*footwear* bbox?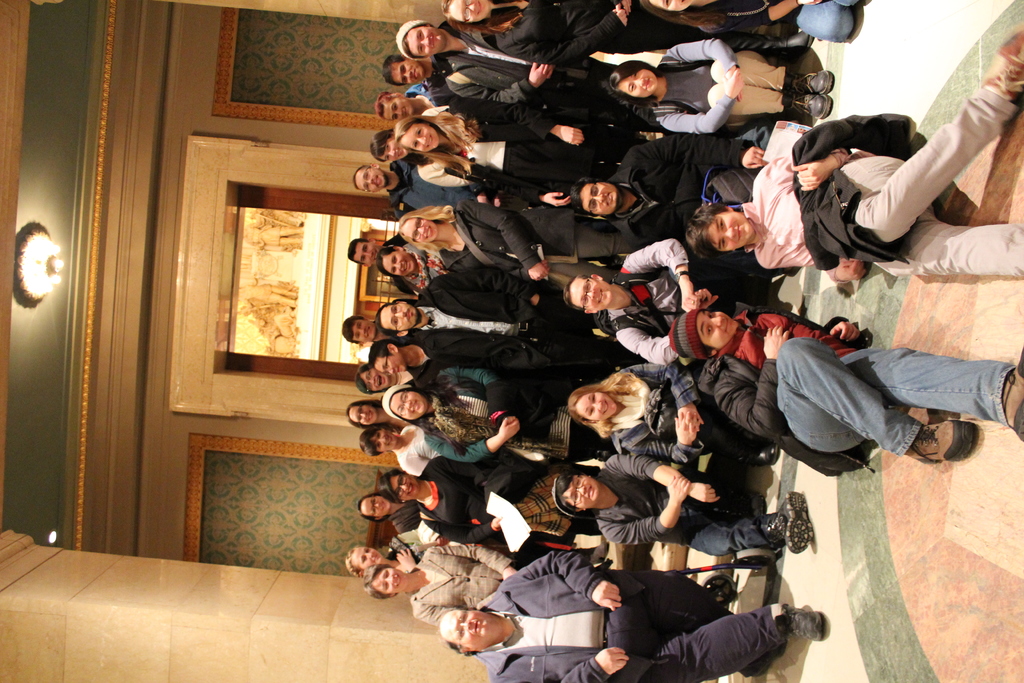
x1=785, y1=37, x2=815, y2=67
